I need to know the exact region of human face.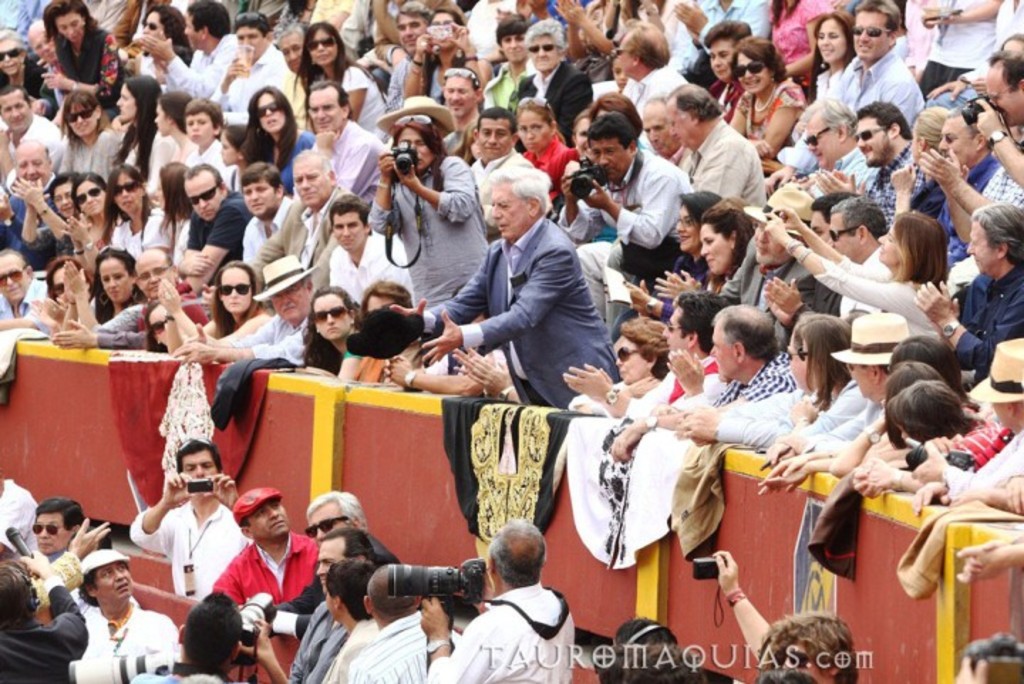
Region: <region>186, 114, 220, 139</region>.
